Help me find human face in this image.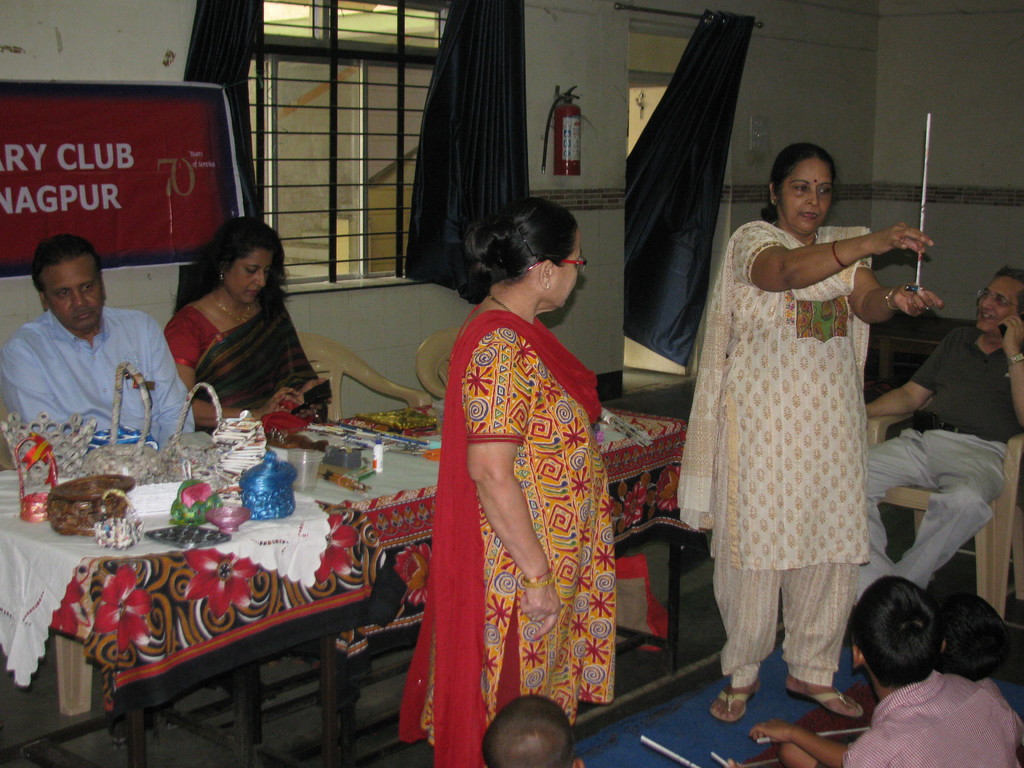
Found it: bbox=[46, 266, 100, 335].
